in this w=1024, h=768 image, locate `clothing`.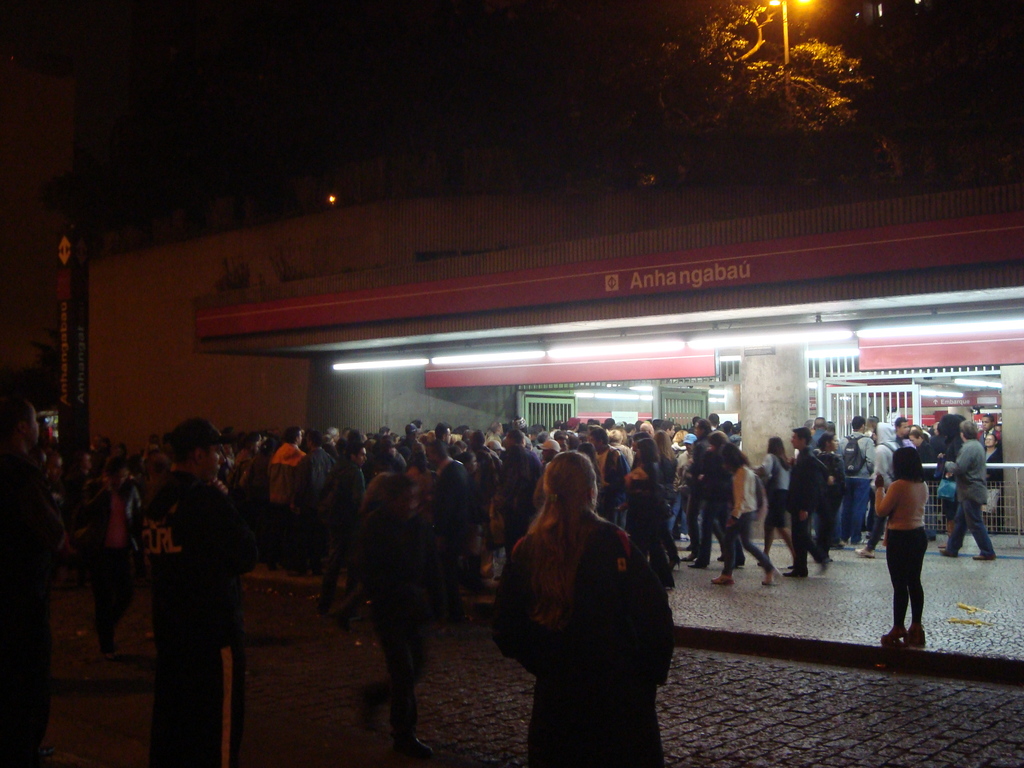
Bounding box: rect(491, 483, 682, 738).
